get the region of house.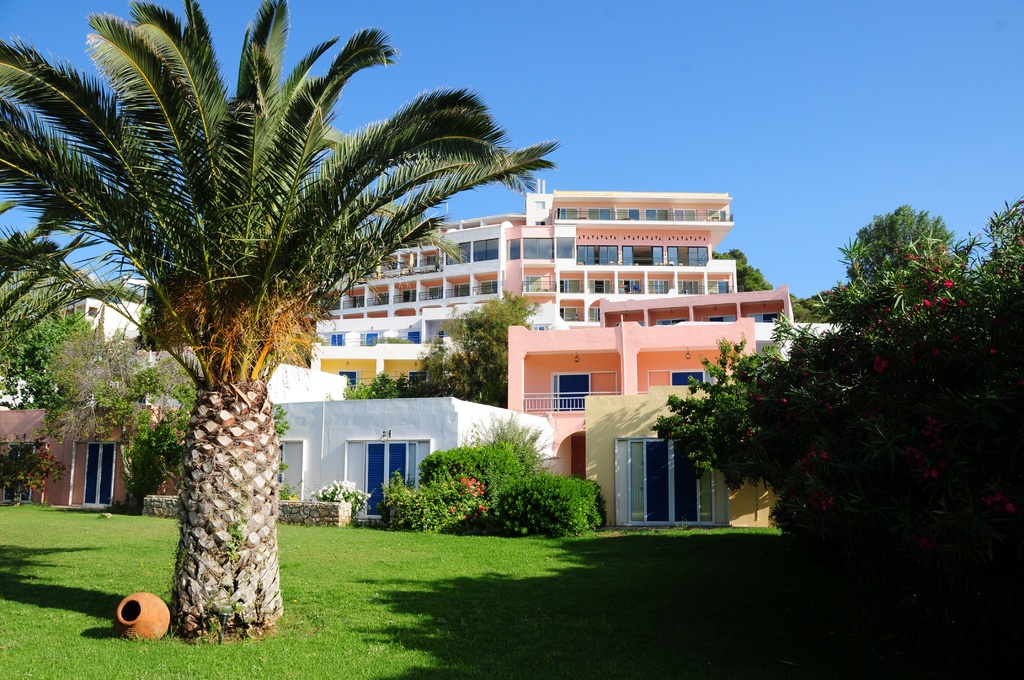
left=273, top=399, right=550, bottom=524.
